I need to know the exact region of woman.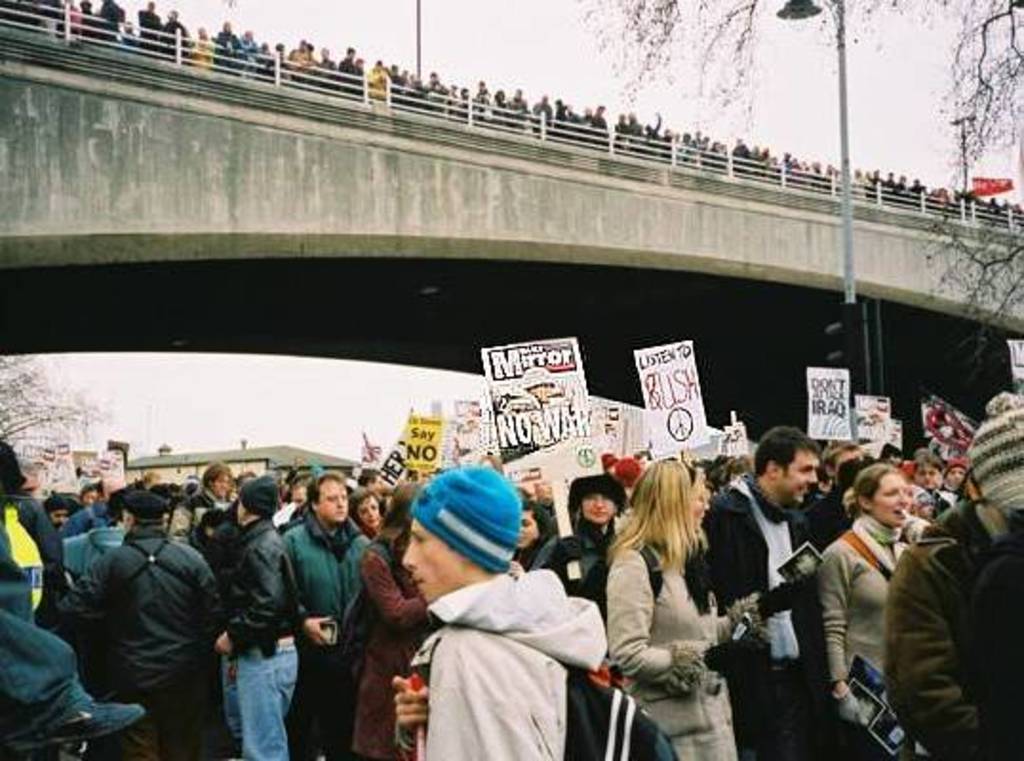
Region: (601, 453, 756, 759).
